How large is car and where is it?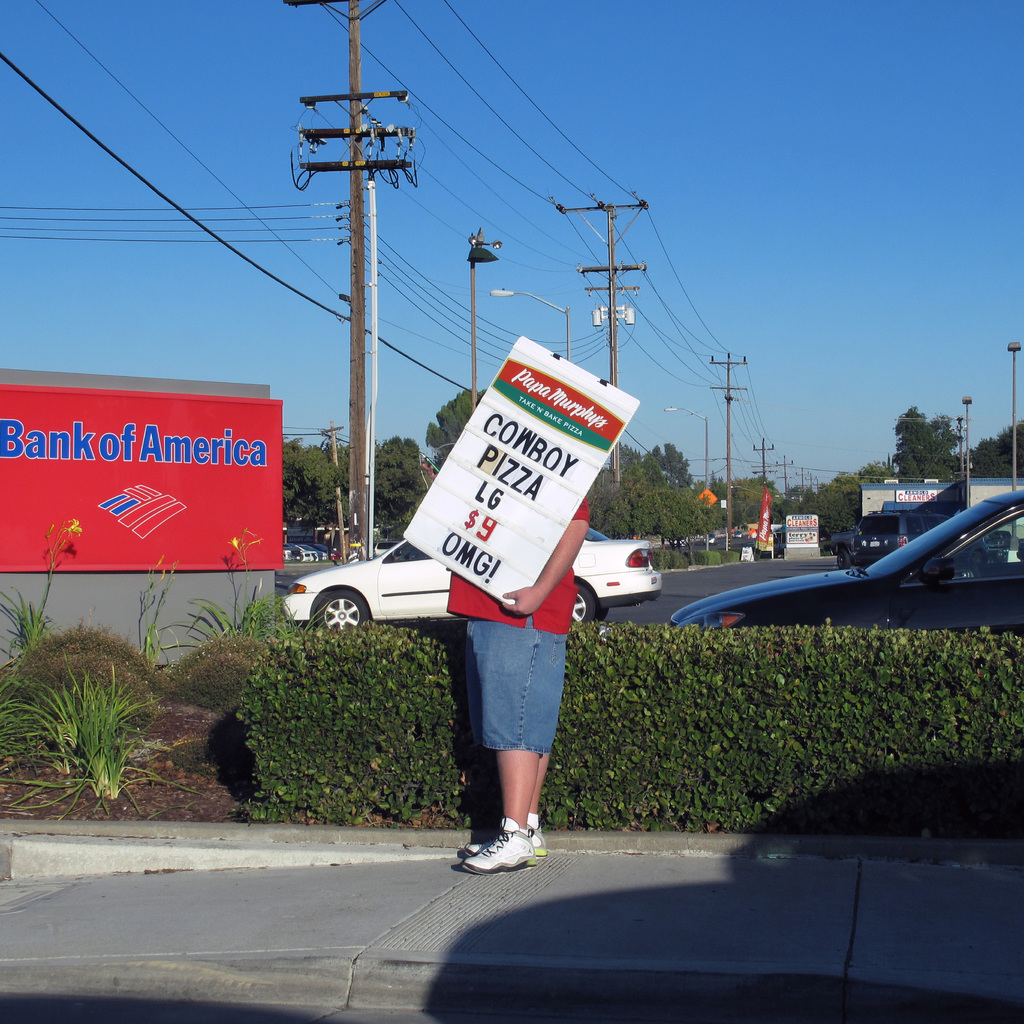
Bounding box: [672, 490, 1023, 633].
